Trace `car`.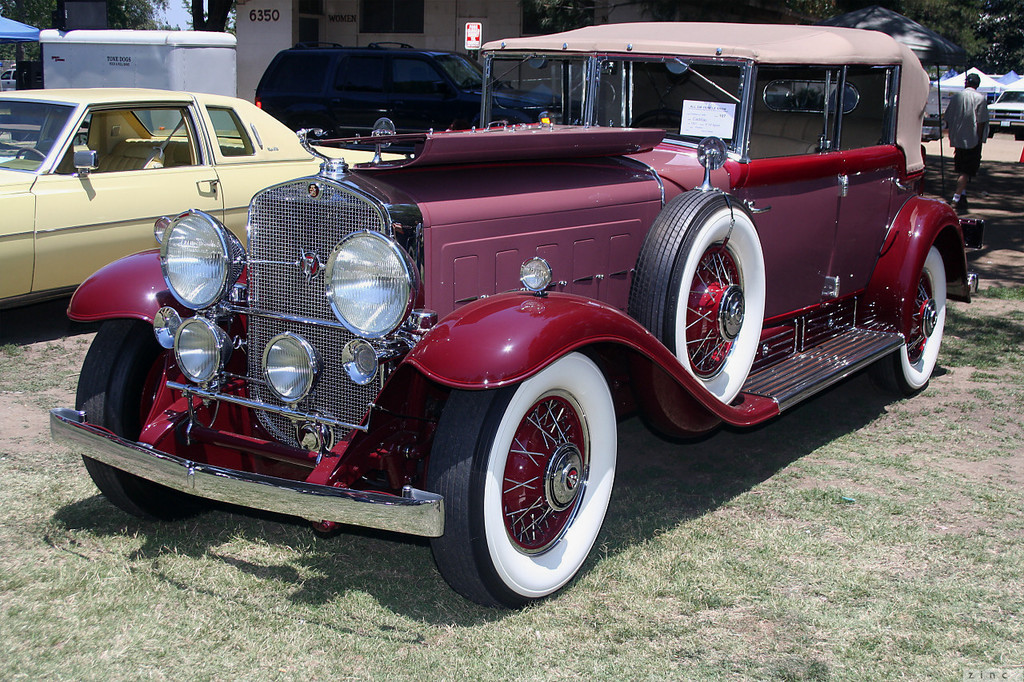
Traced to 246,40,566,150.
